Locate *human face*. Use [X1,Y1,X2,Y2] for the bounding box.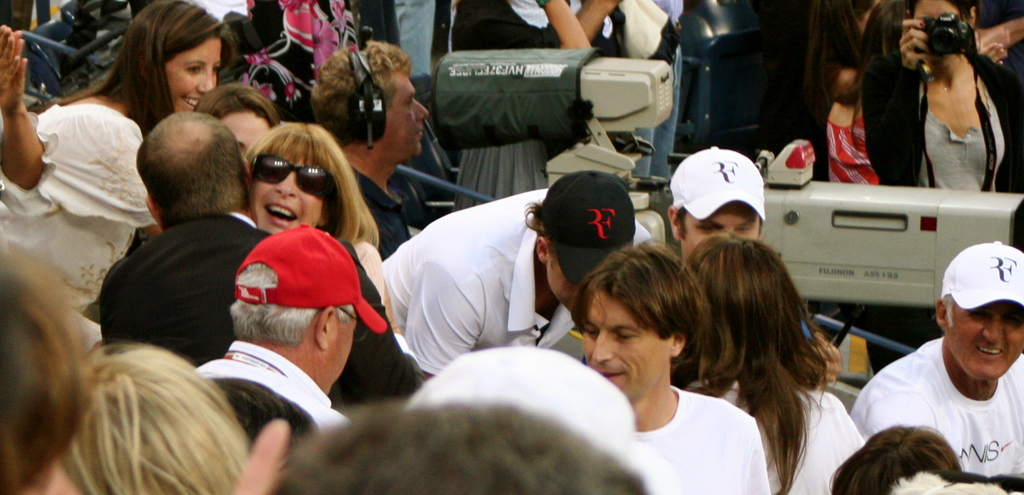
[545,262,573,316].
